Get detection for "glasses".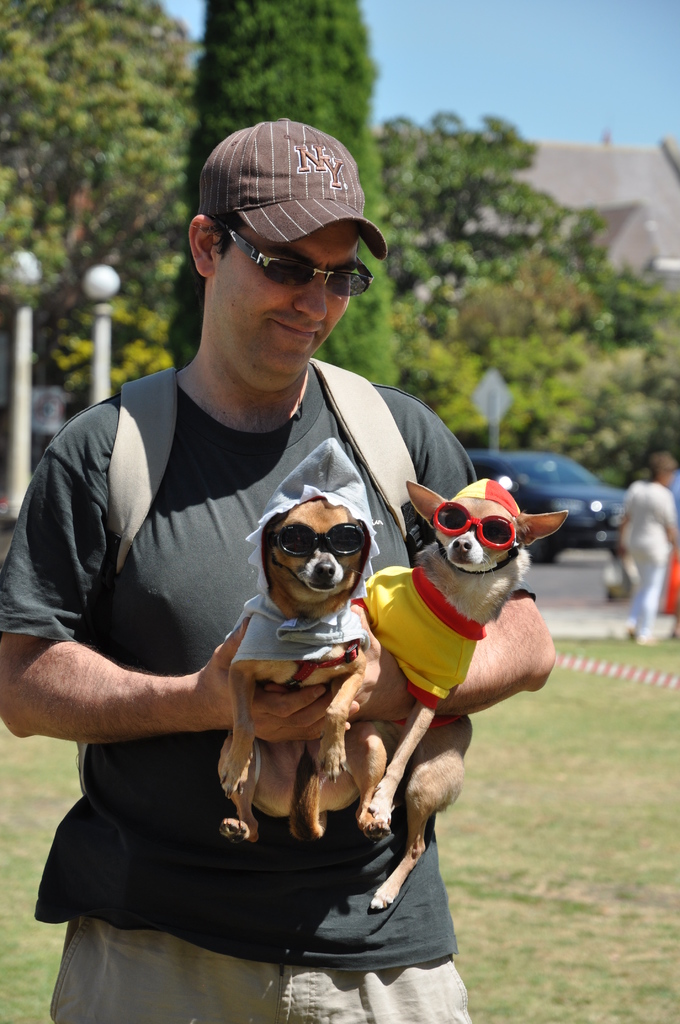
Detection: x1=207, y1=218, x2=364, y2=278.
